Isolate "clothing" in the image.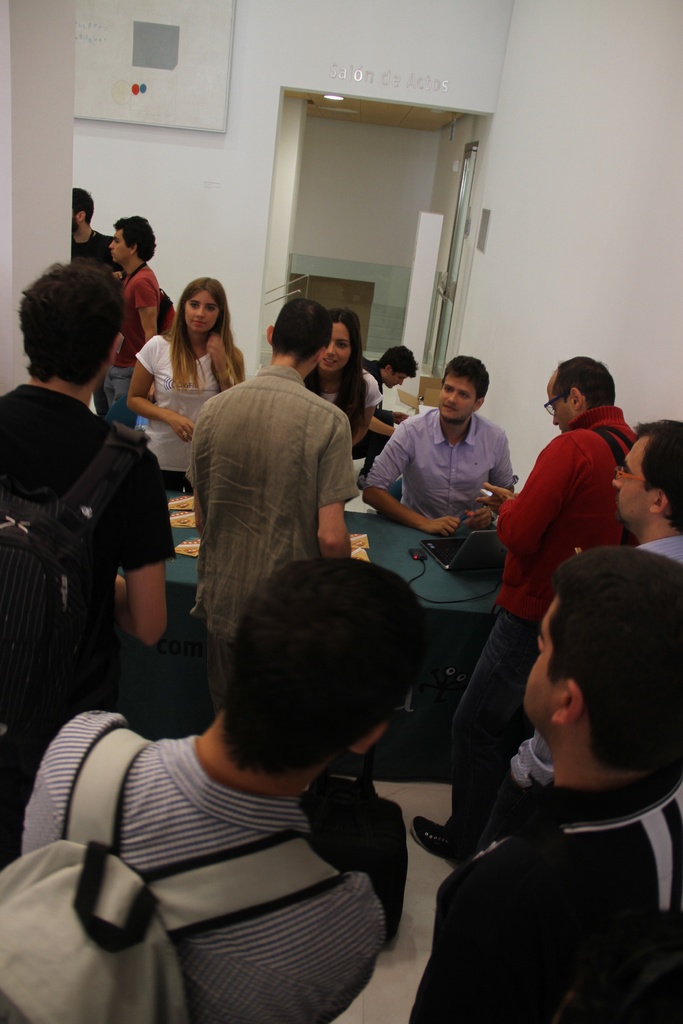
Isolated region: {"left": 0, "top": 386, "right": 172, "bottom": 675}.
